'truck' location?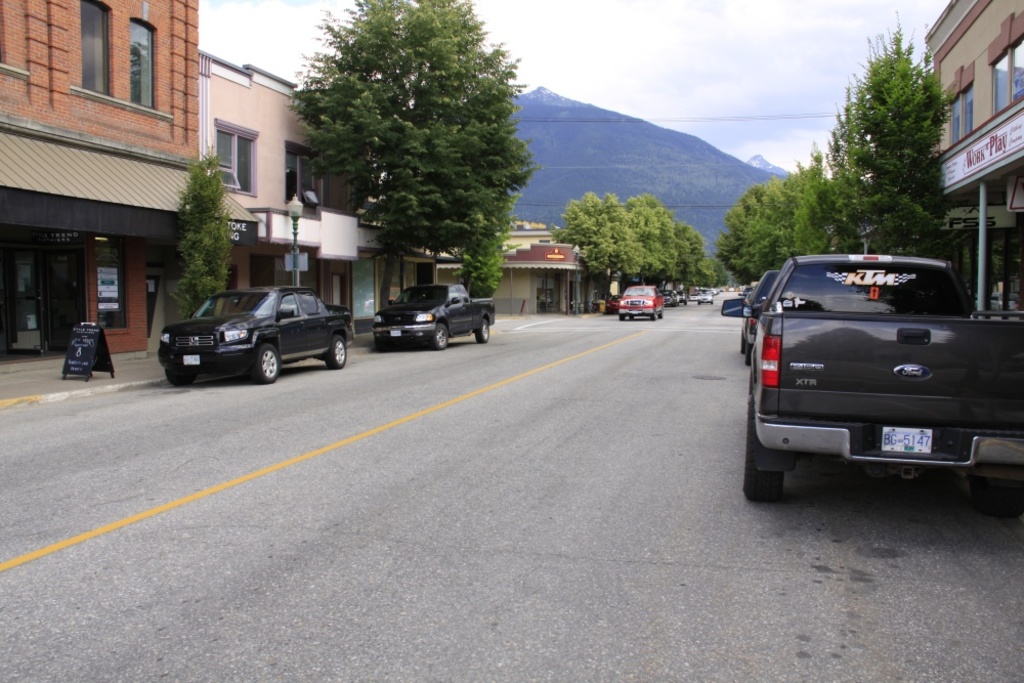
[377, 283, 494, 347]
